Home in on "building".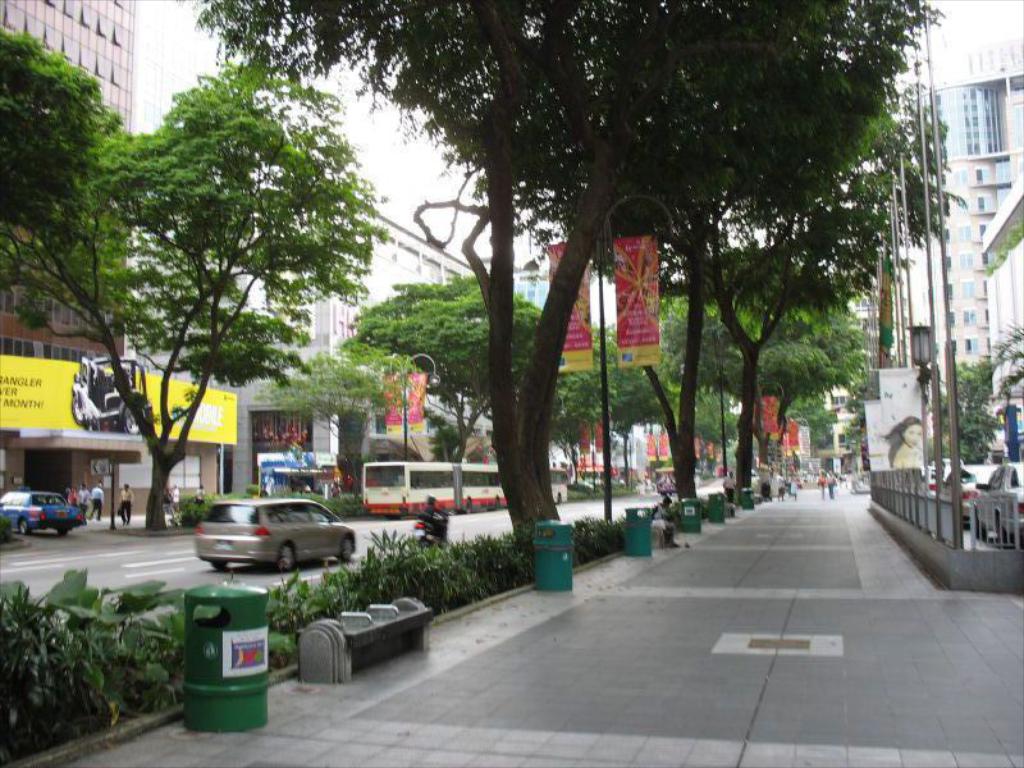
Homed in at (left=0, top=0, right=147, bottom=520).
